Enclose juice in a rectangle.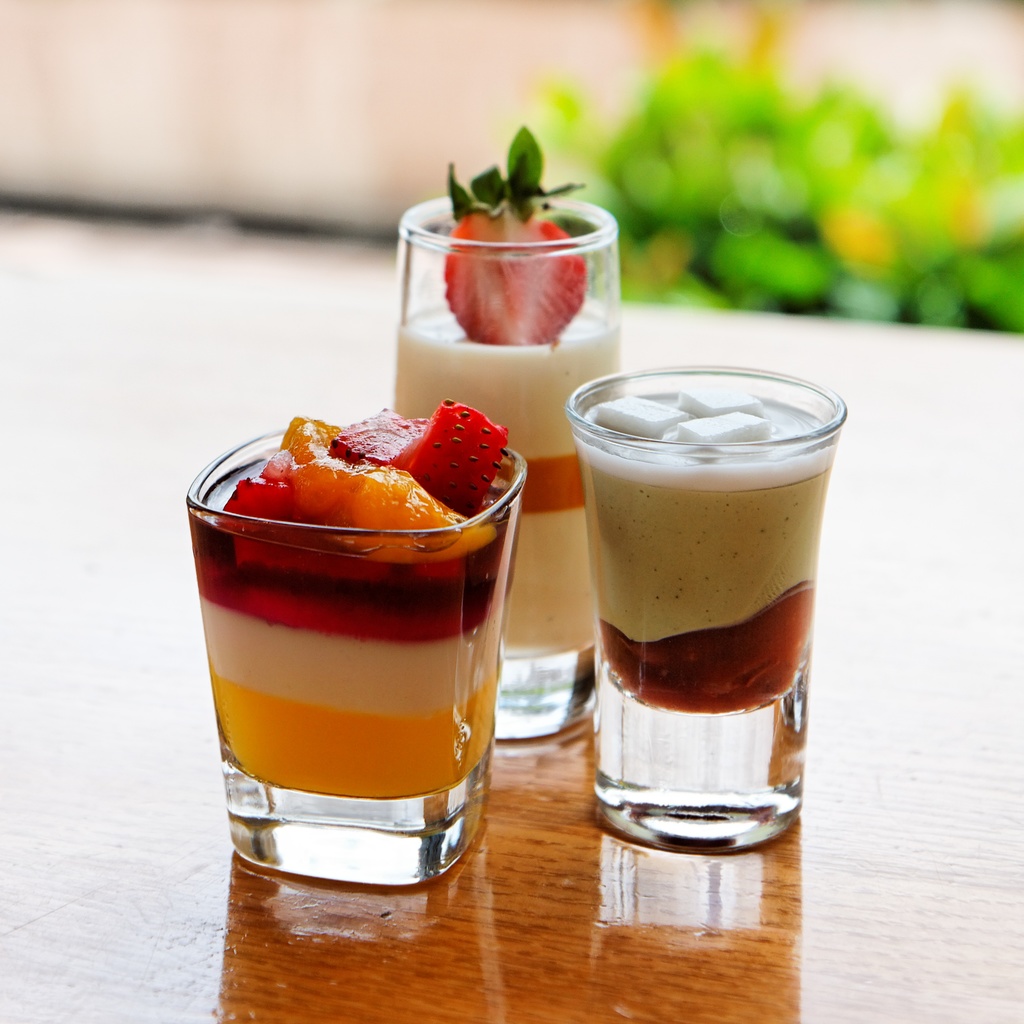
(x1=190, y1=402, x2=563, y2=863).
